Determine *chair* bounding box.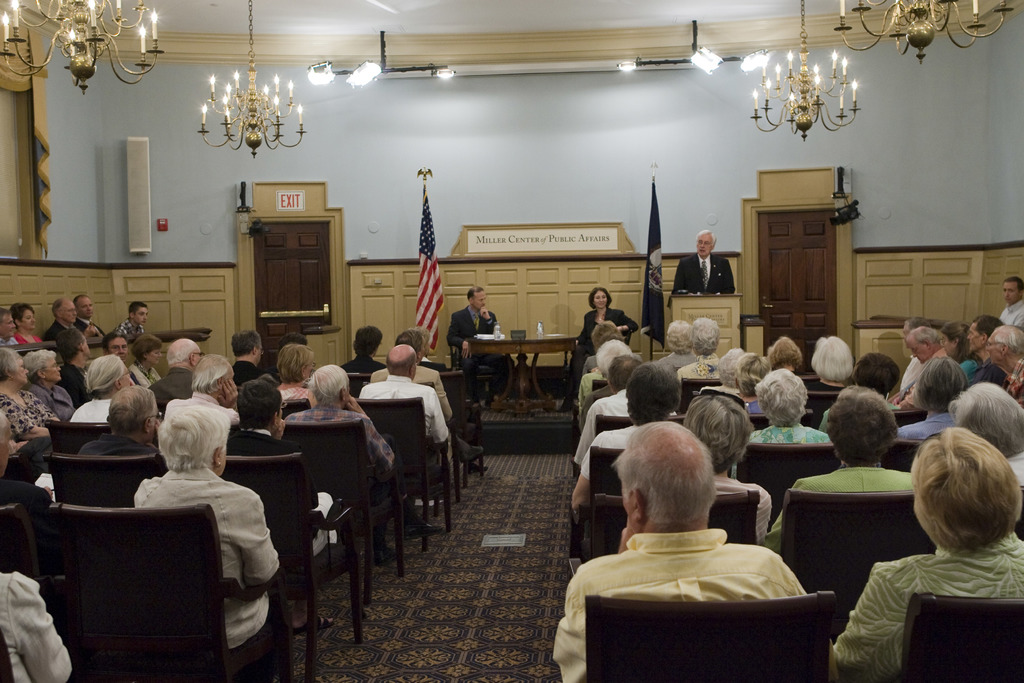
Determined: BBox(584, 590, 836, 682).
